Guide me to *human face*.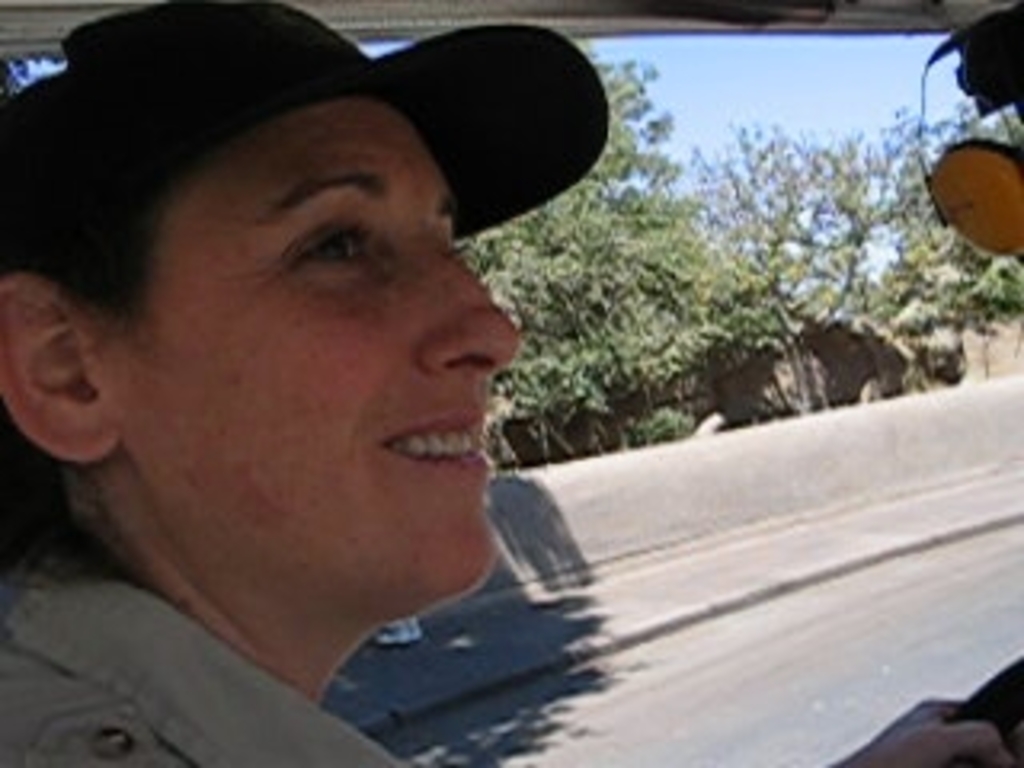
Guidance: bbox=[102, 90, 522, 630].
